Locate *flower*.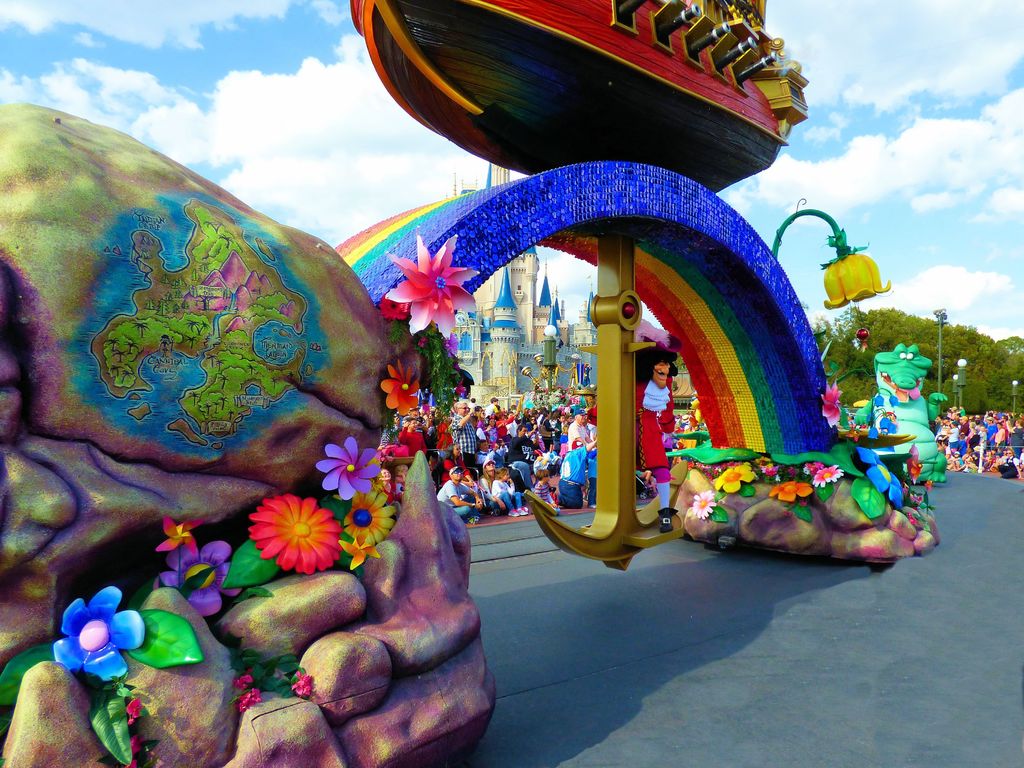
Bounding box: <bbox>151, 540, 241, 617</bbox>.
